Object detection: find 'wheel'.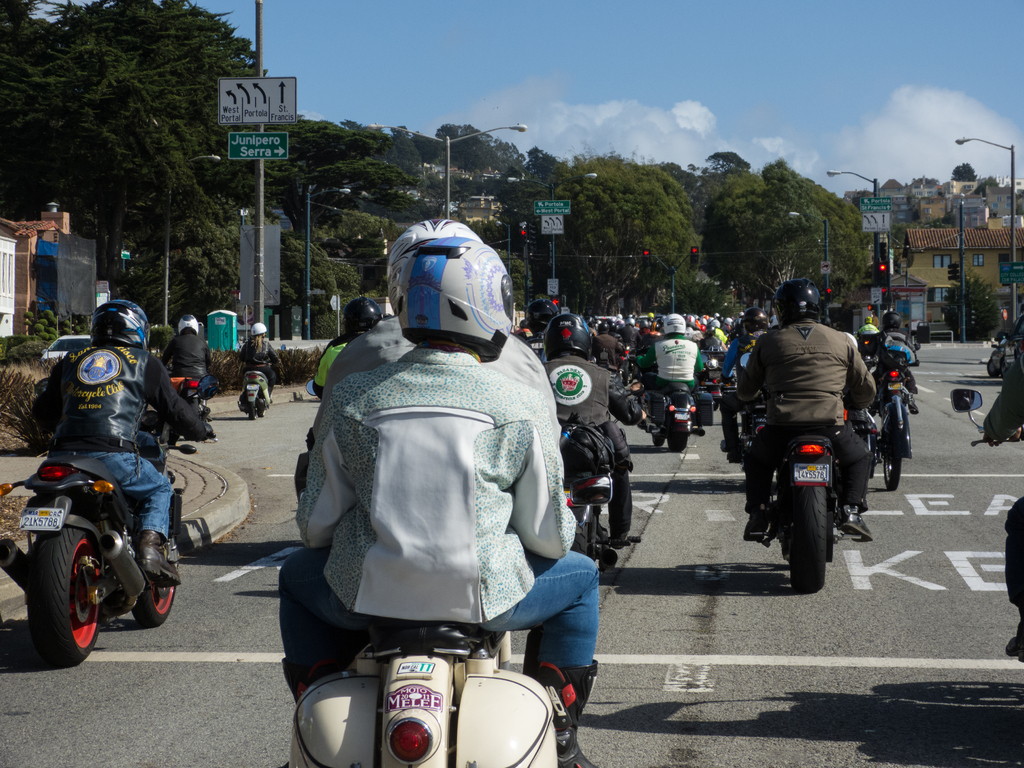
570 522 588 554.
